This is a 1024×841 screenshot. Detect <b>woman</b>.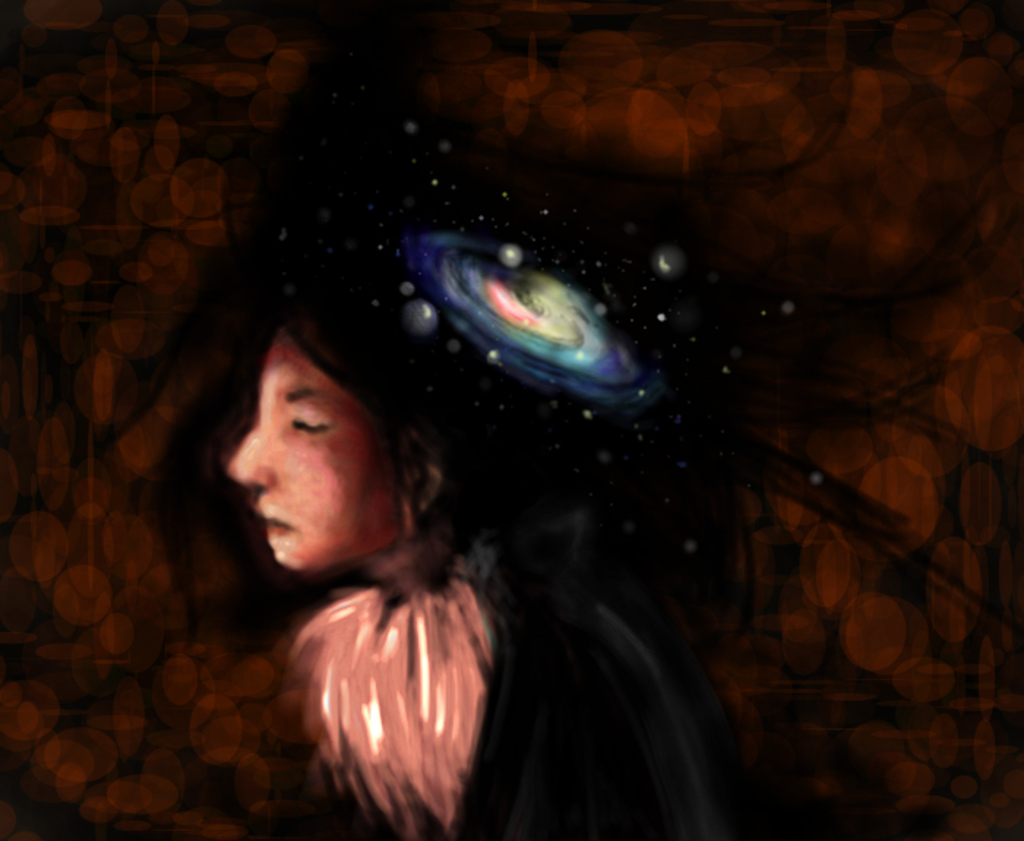
select_region(233, 271, 702, 832).
